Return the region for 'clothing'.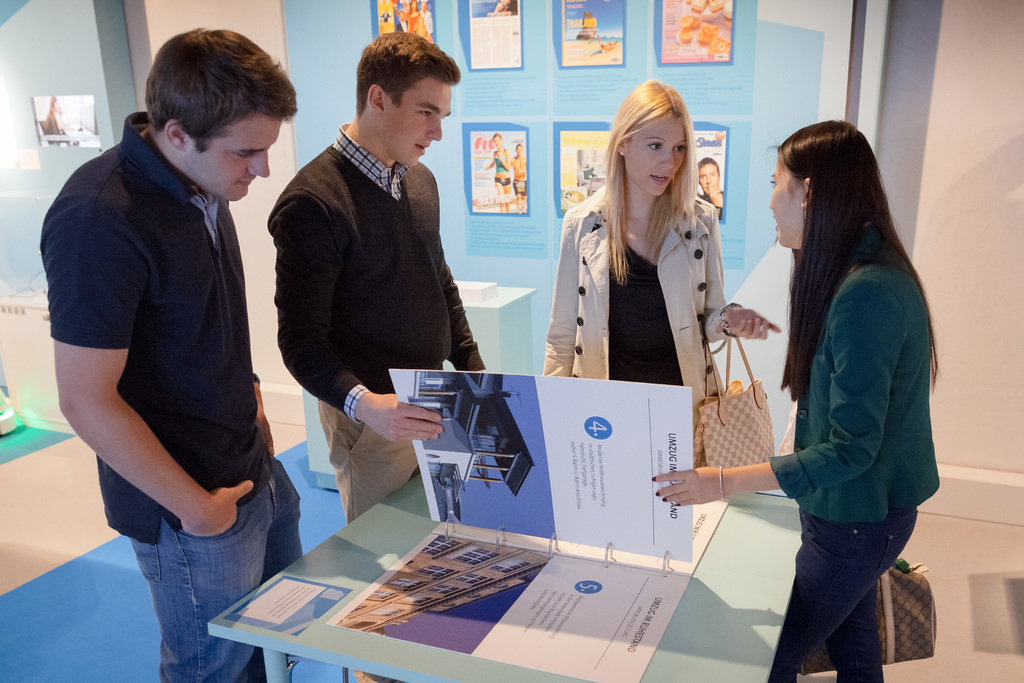
[541, 177, 742, 393].
